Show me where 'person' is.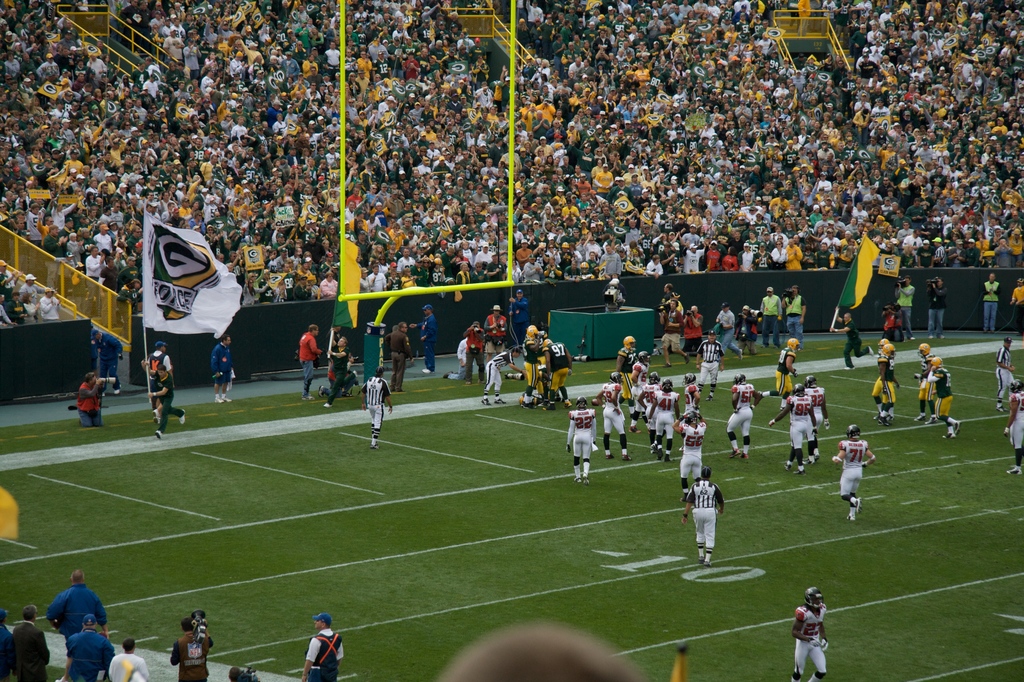
'person' is at (865, 182, 883, 202).
